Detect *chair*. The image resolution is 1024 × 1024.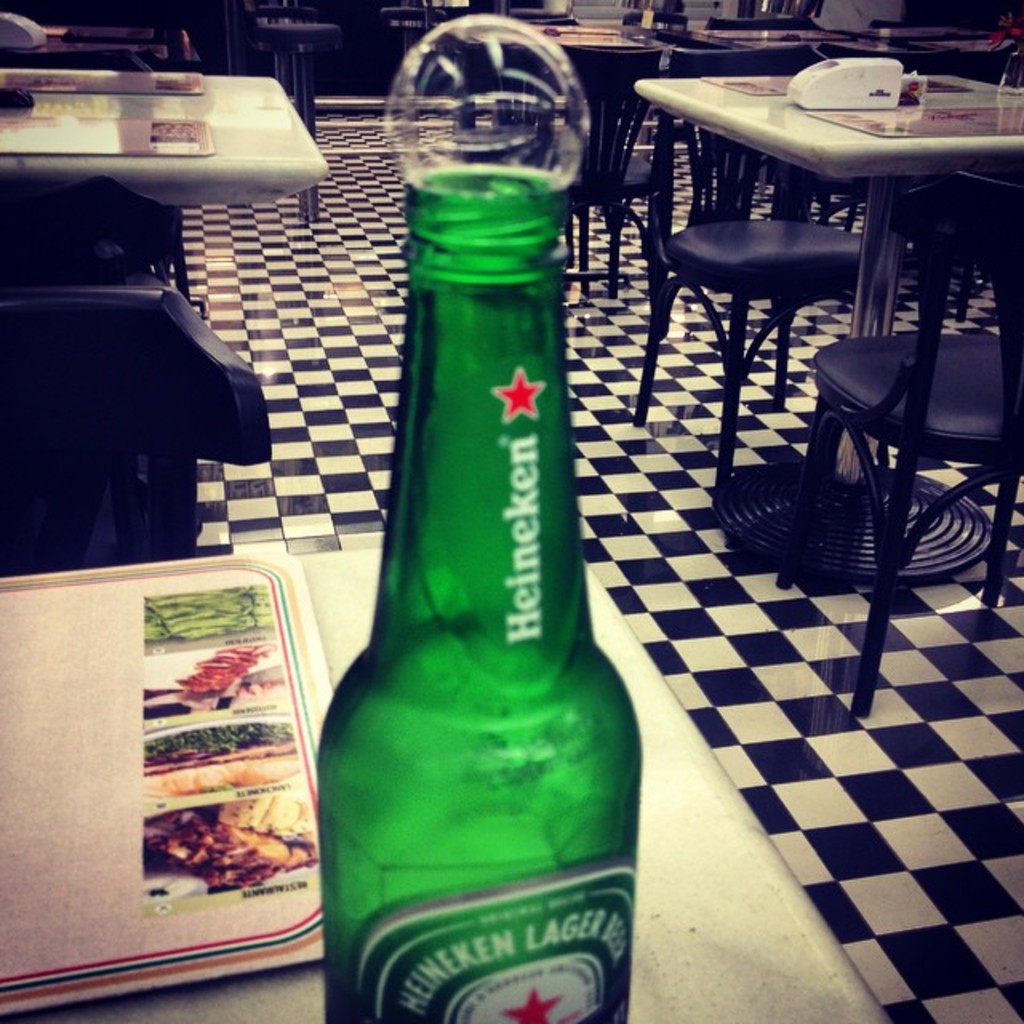
<box>562,38,666,309</box>.
